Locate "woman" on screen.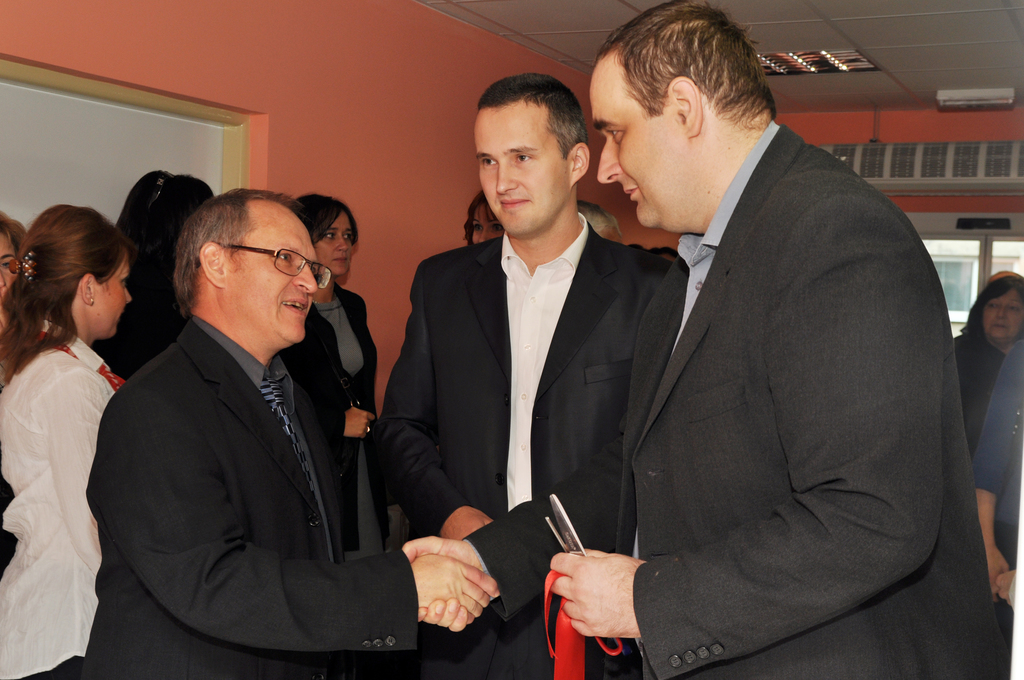
On screen at x1=943, y1=273, x2=1023, y2=448.
